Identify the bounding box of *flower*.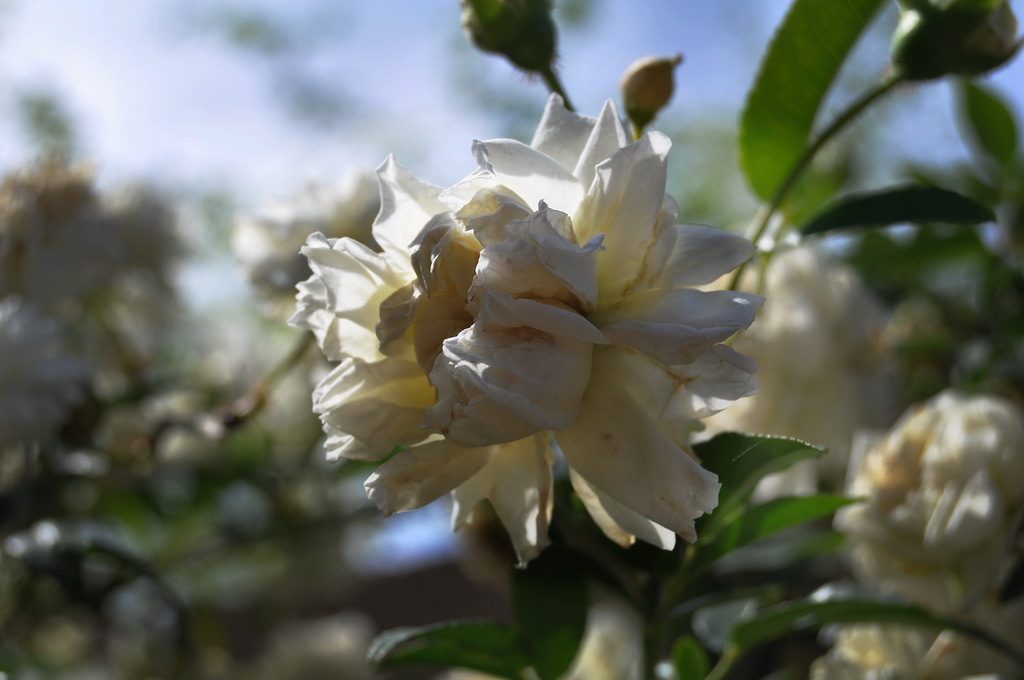
[x1=319, y1=119, x2=771, y2=558].
